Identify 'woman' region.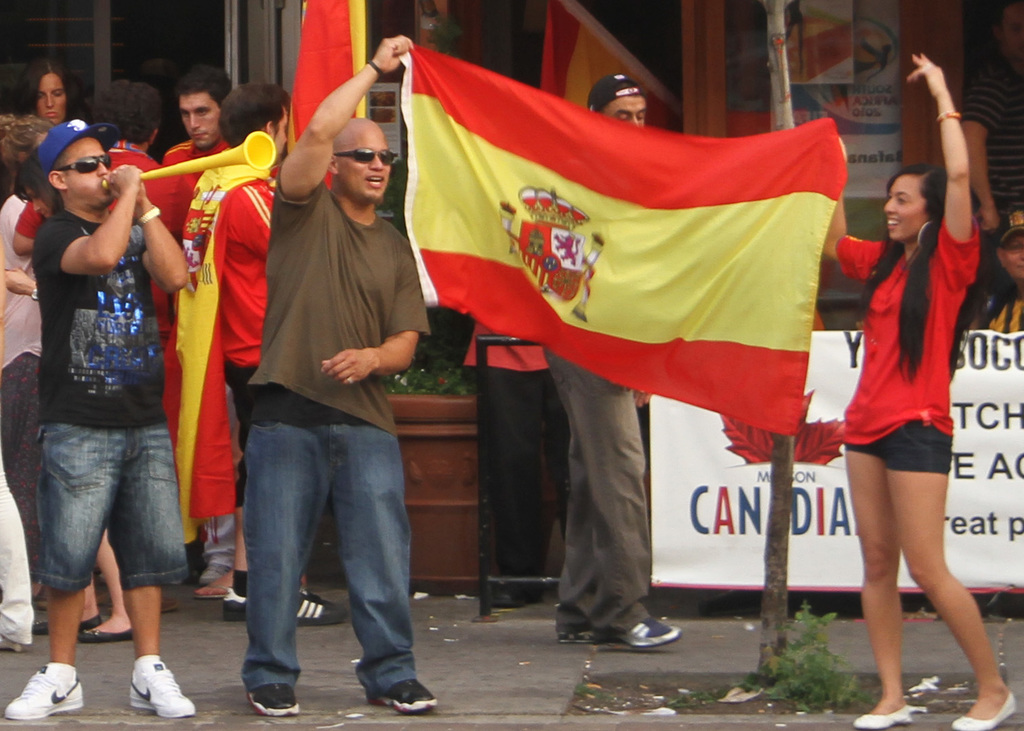
Region: pyautogui.locateOnScreen(12, 61, 74, 124).
